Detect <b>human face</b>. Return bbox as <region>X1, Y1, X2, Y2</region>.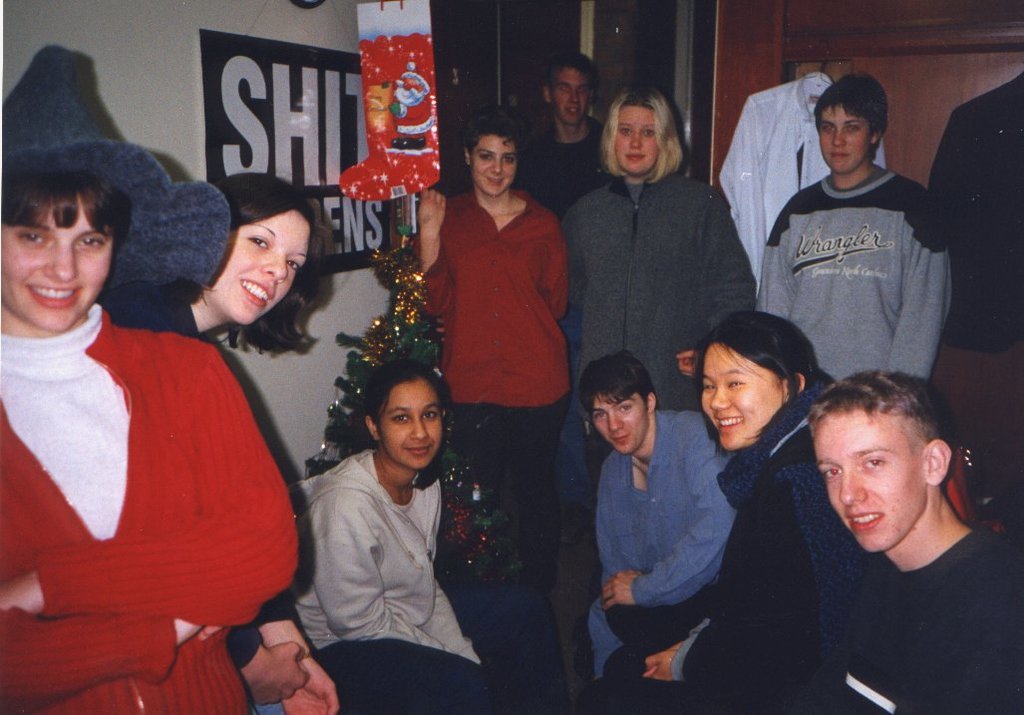
<region>376, 383, 441, 471</region>.
